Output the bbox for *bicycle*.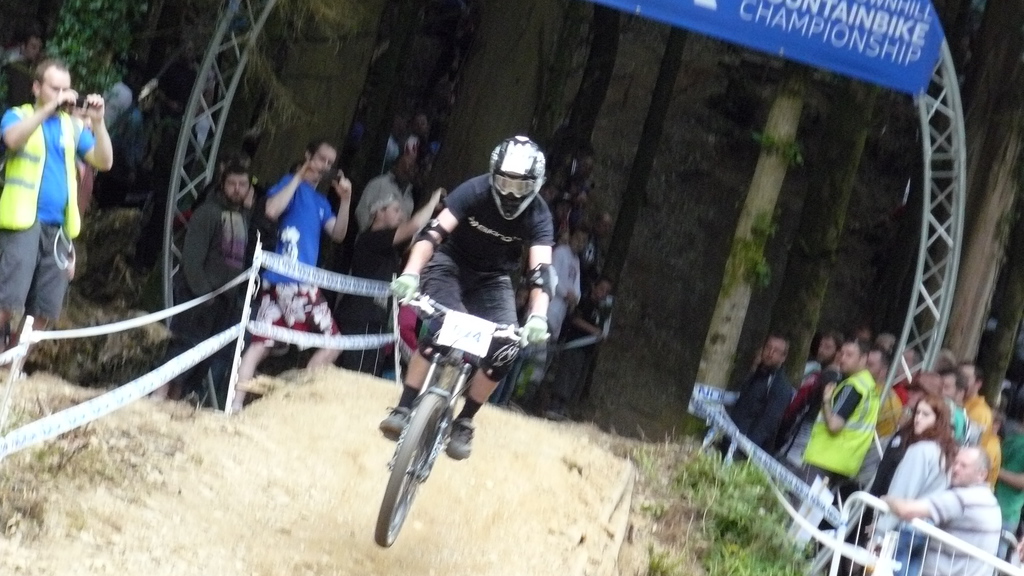
(x1=339, y1=250, x2=534, y2=548).
